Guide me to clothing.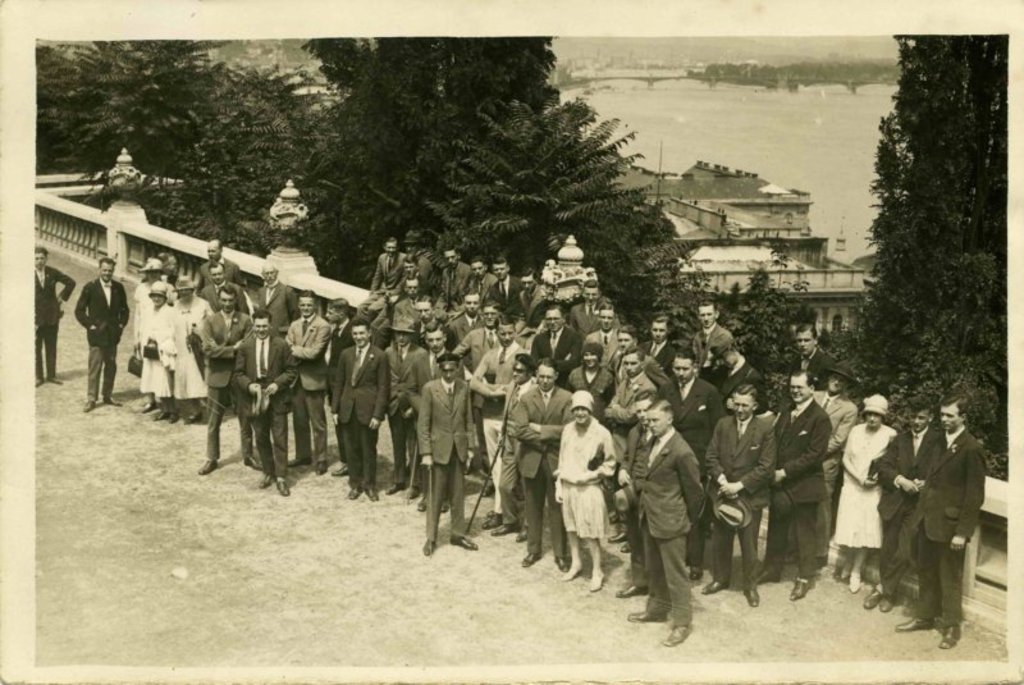
Guidance: bbox(74, 278, 122, 399).
